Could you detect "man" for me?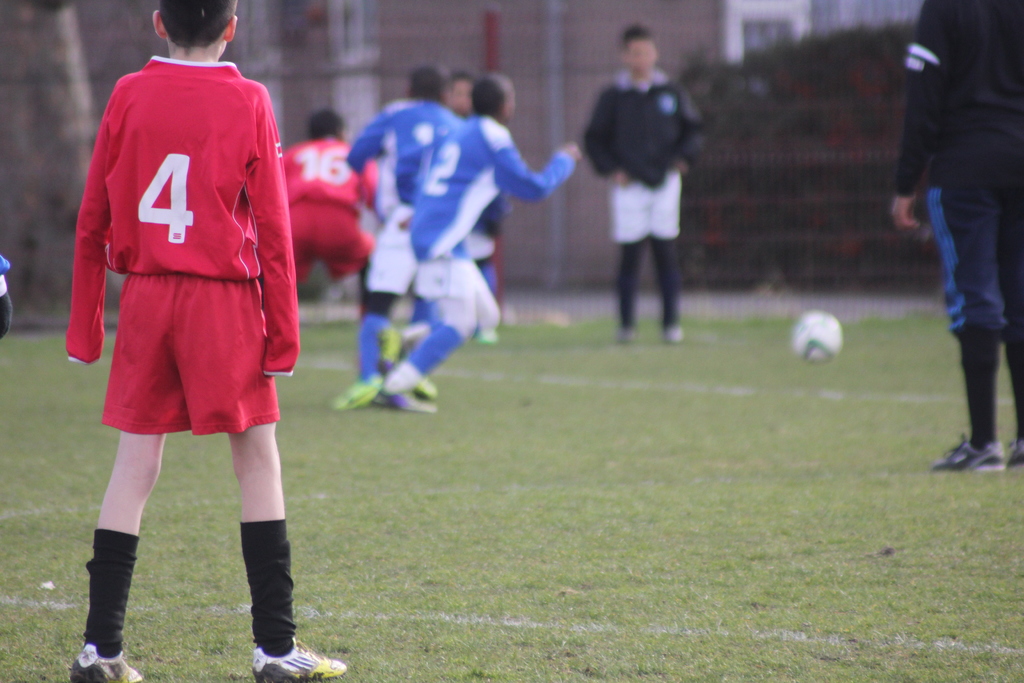
Detection result: [387,73,588,407].
